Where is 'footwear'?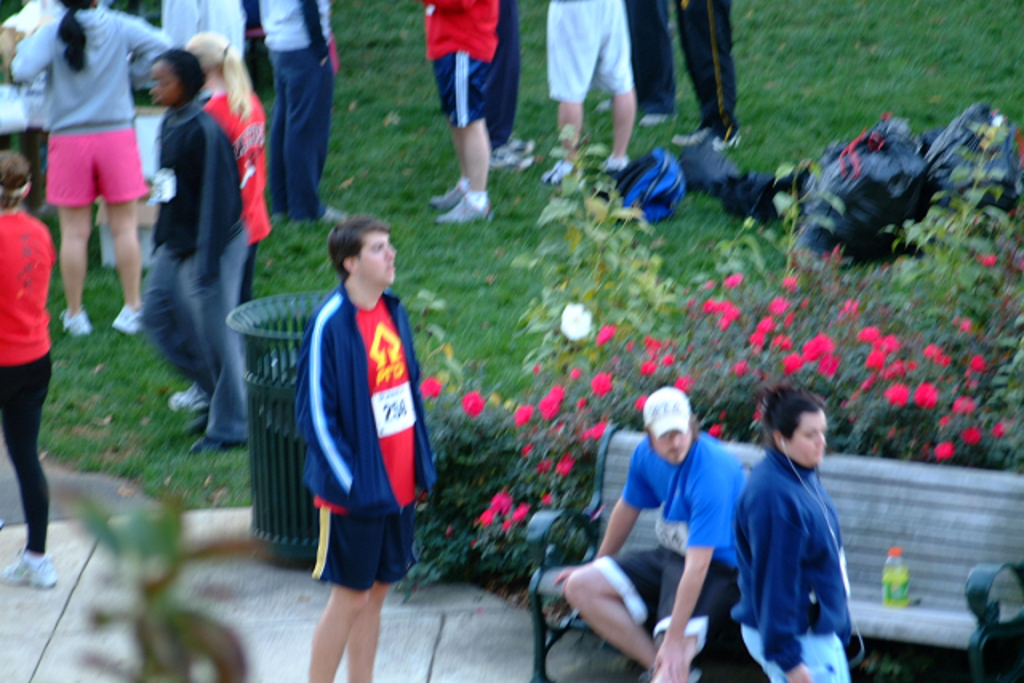
crop(168, 381, 205, 411).
